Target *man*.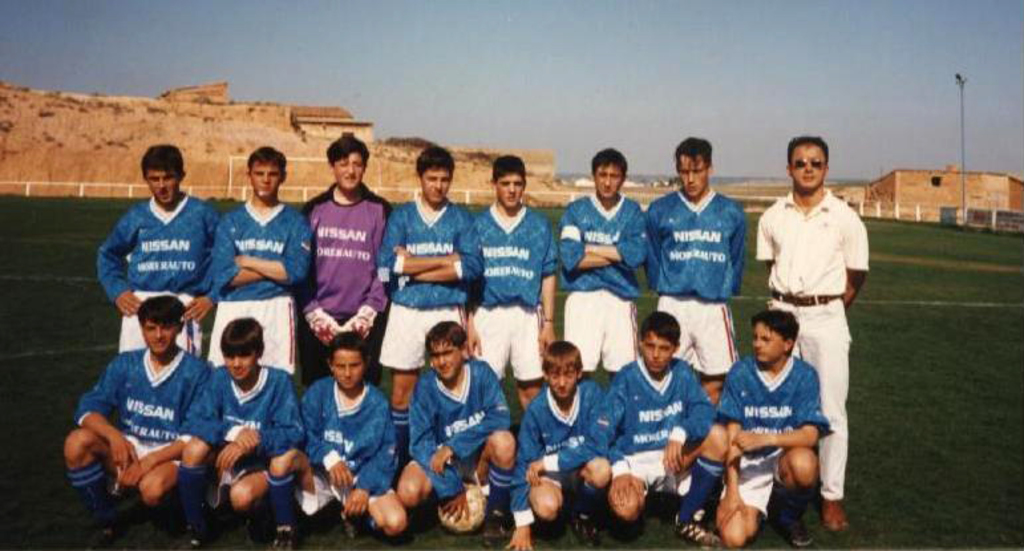
Target region: rect(562, 143, 648, 381).
